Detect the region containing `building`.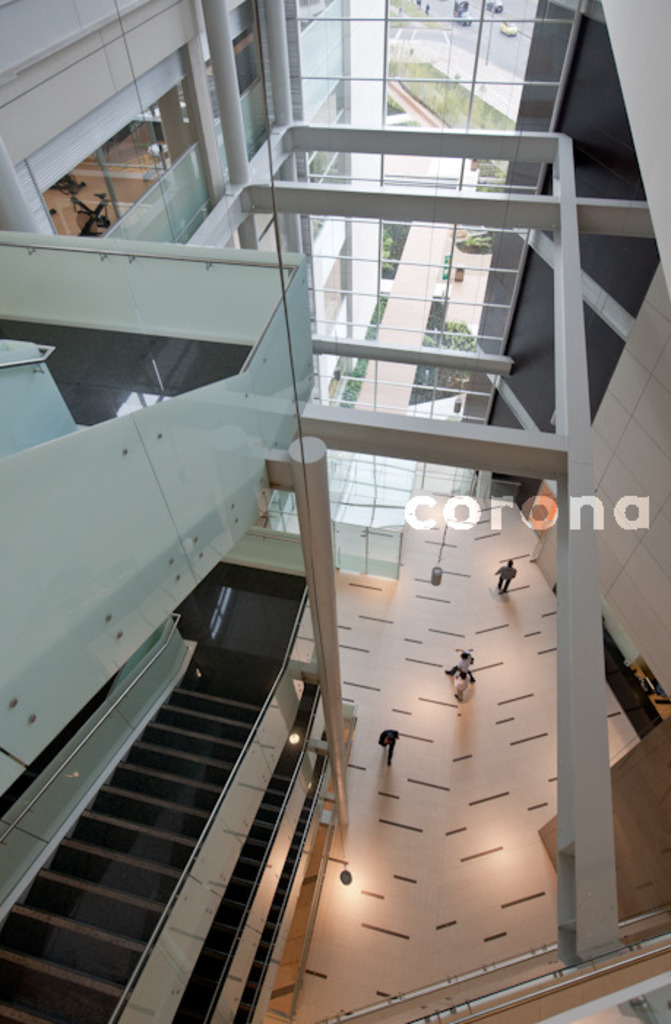
0 0 670 1023.
